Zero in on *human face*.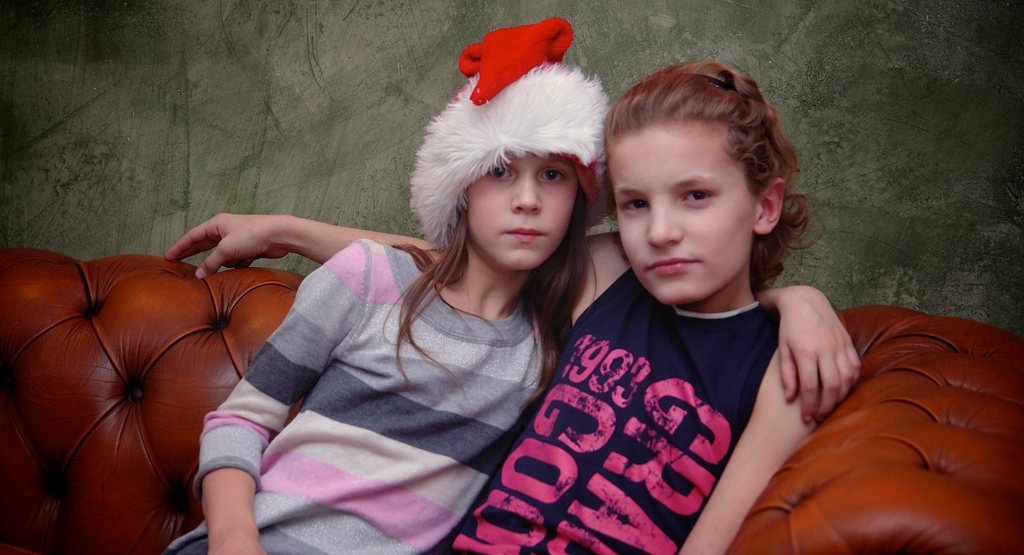
Zeroed in: rect(616, 122, 760, 303).
